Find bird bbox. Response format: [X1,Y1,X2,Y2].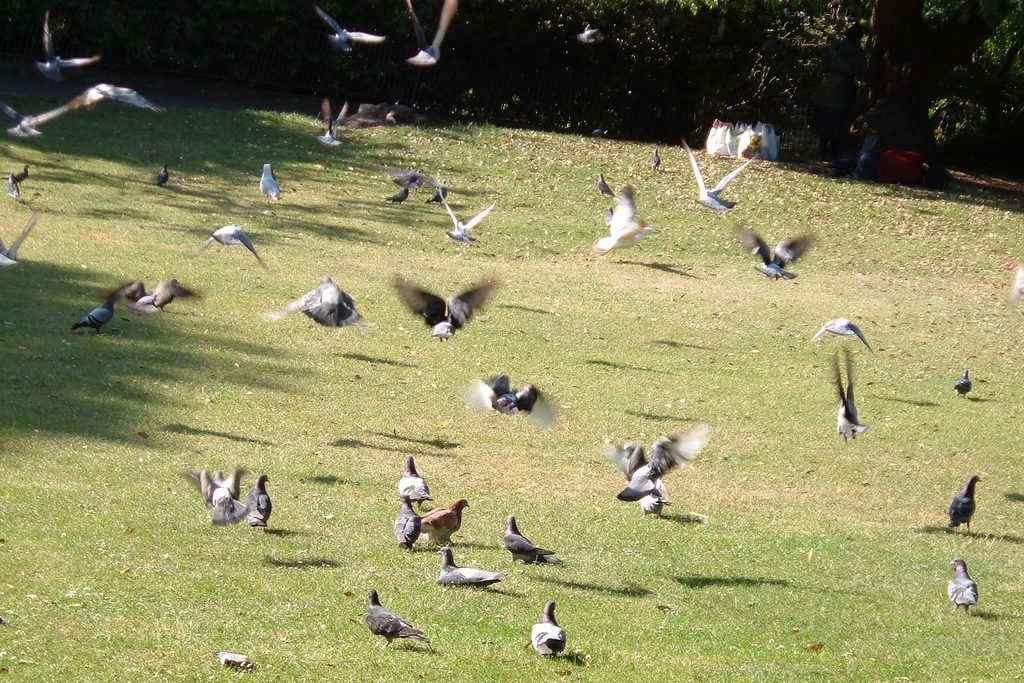
[318,93,351,154].
